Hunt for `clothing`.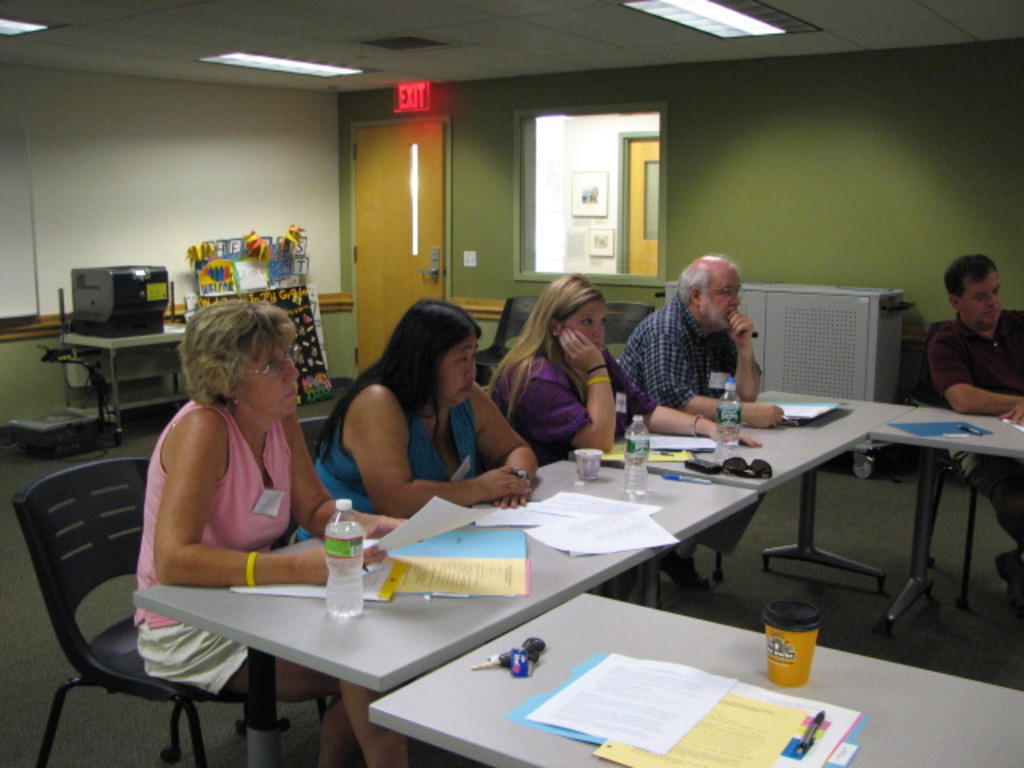
Hunted down at 491, 346, 662, 600.
